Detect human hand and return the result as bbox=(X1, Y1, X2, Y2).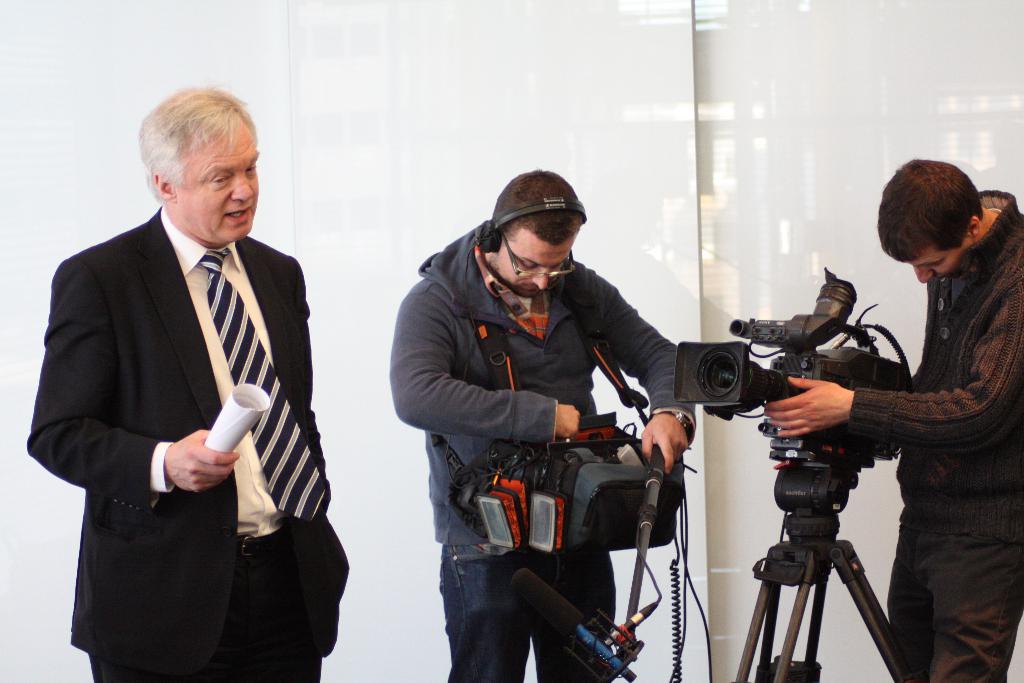
bbox=(556, 401, 582, 441).
